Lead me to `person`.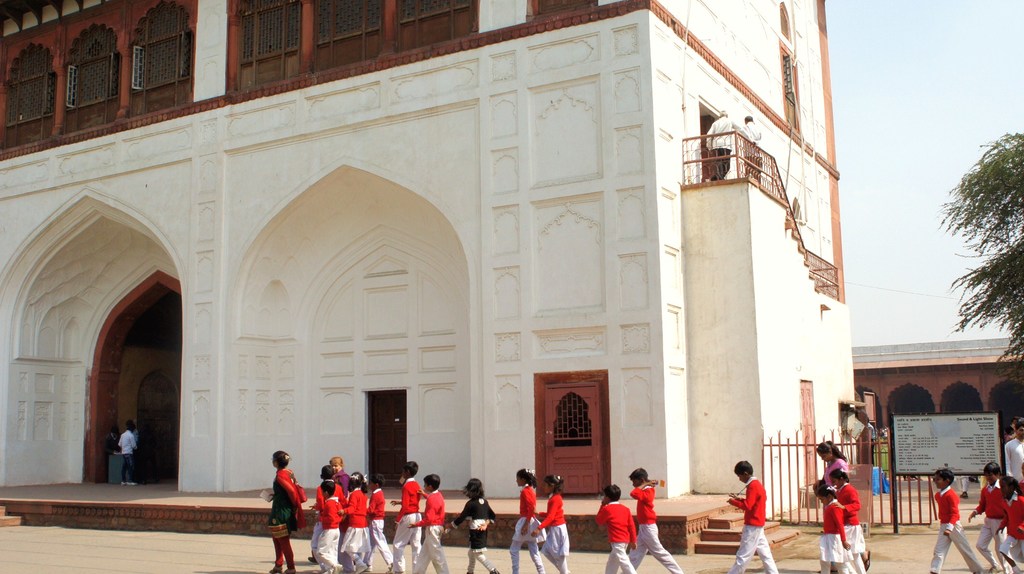
Lead to 119:421:144:484.
